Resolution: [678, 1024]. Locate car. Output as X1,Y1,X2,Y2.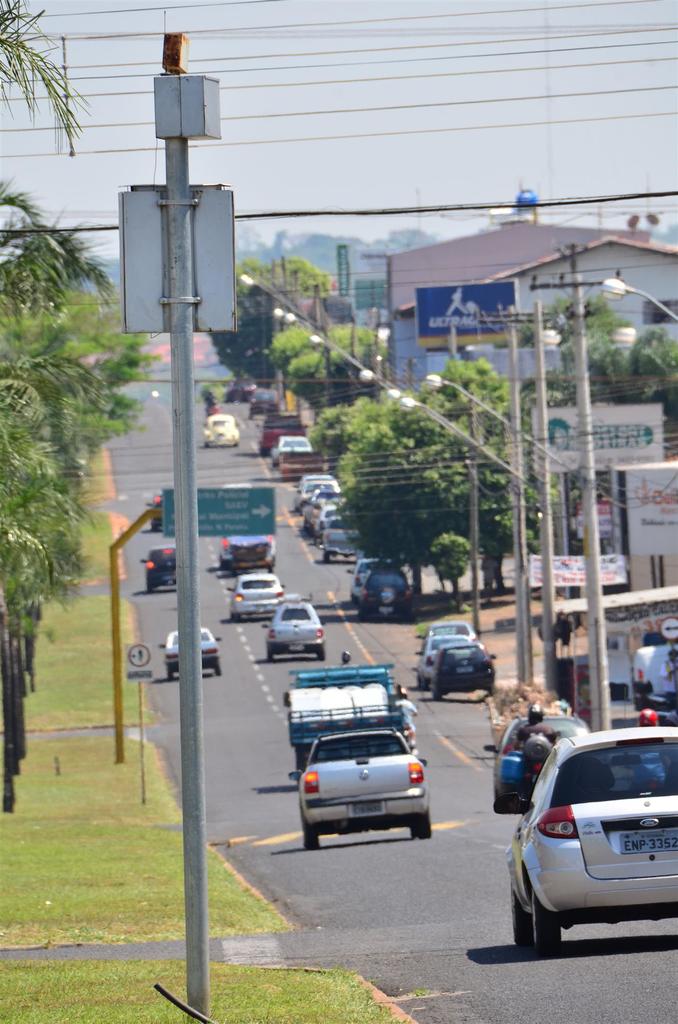
417,616,473,637.
